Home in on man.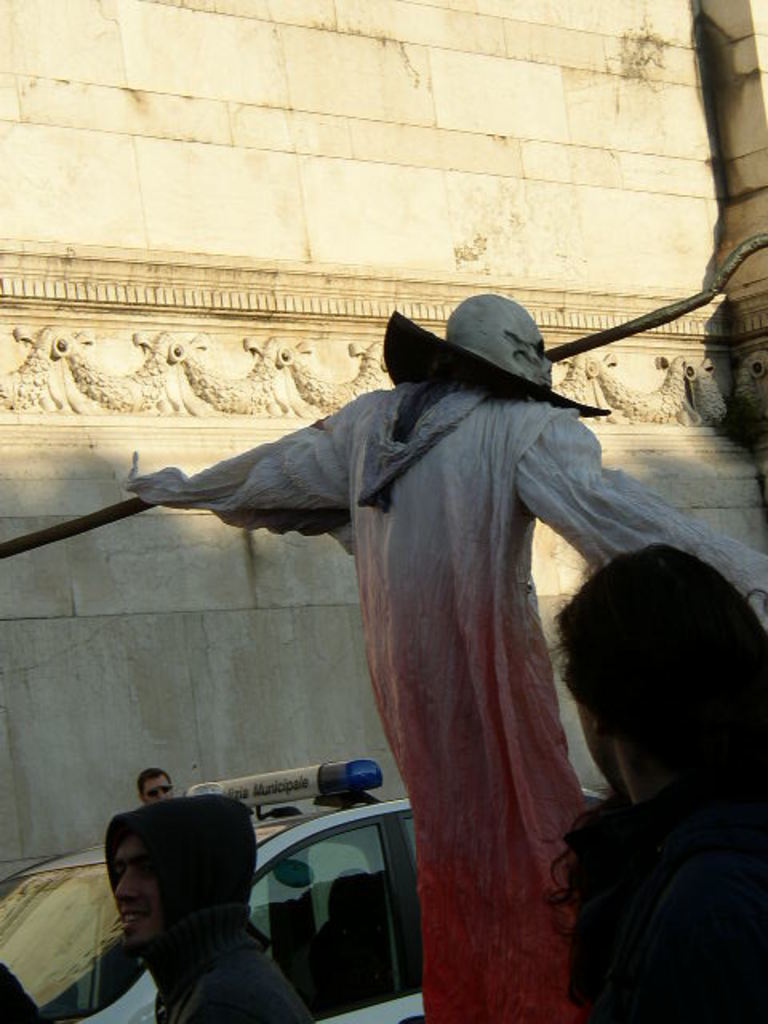
Homed in at <region>141, 766, 176, 805</region>.
